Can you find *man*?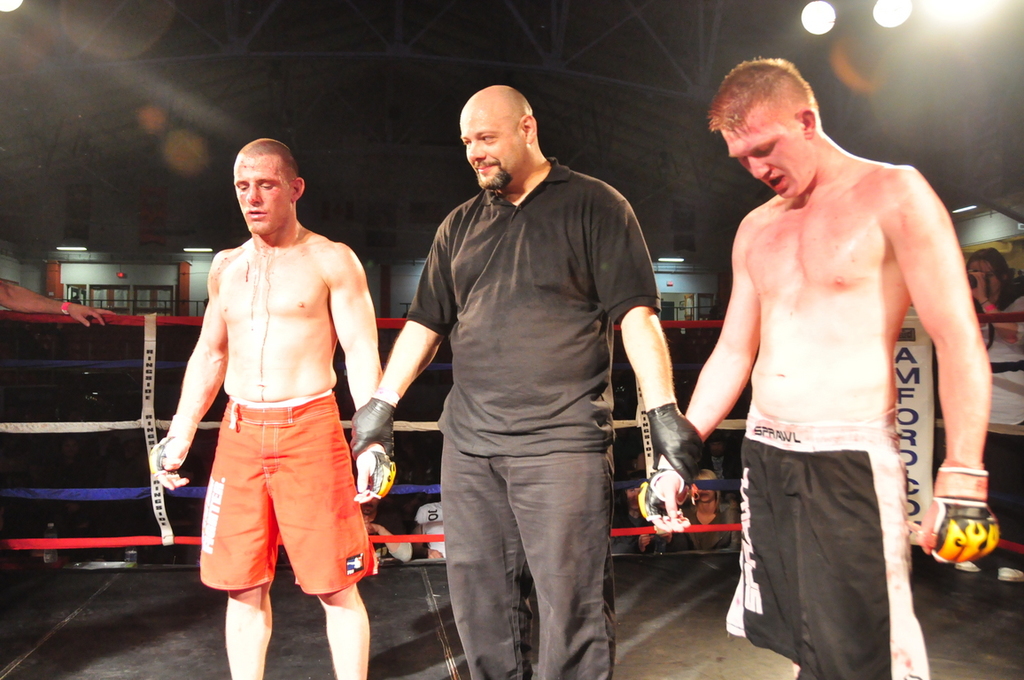
Yes, bounding box: crop(697, 431, 740, 500).
